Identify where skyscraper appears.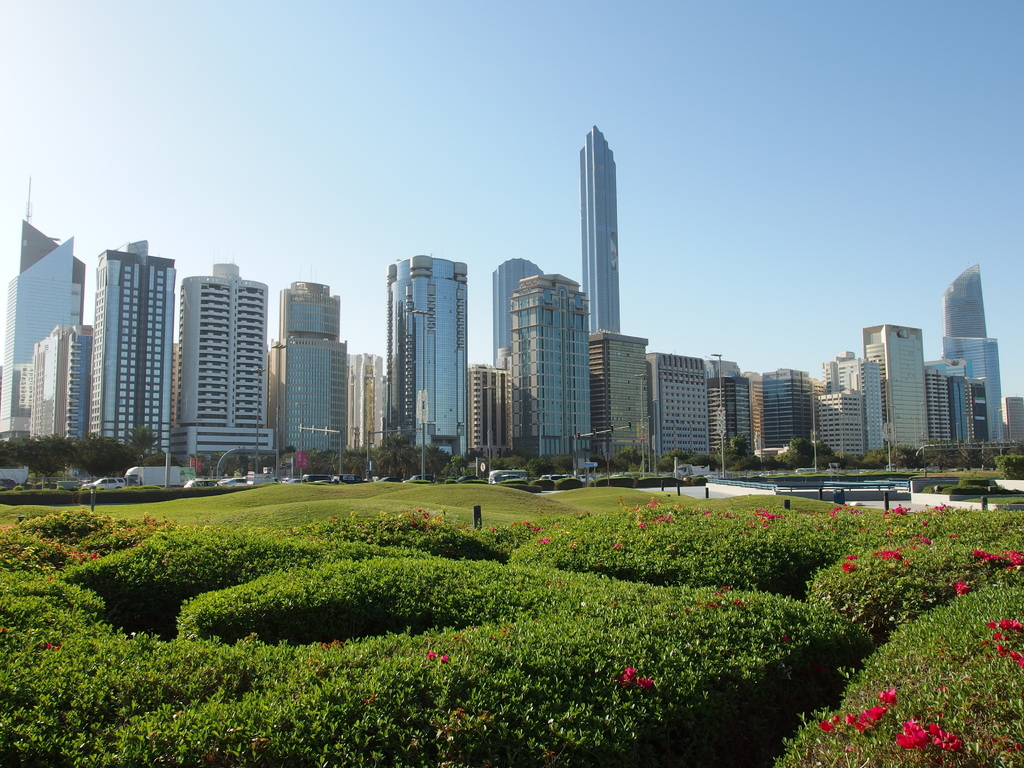
Appears at box=[493, 257, 546, 366].
